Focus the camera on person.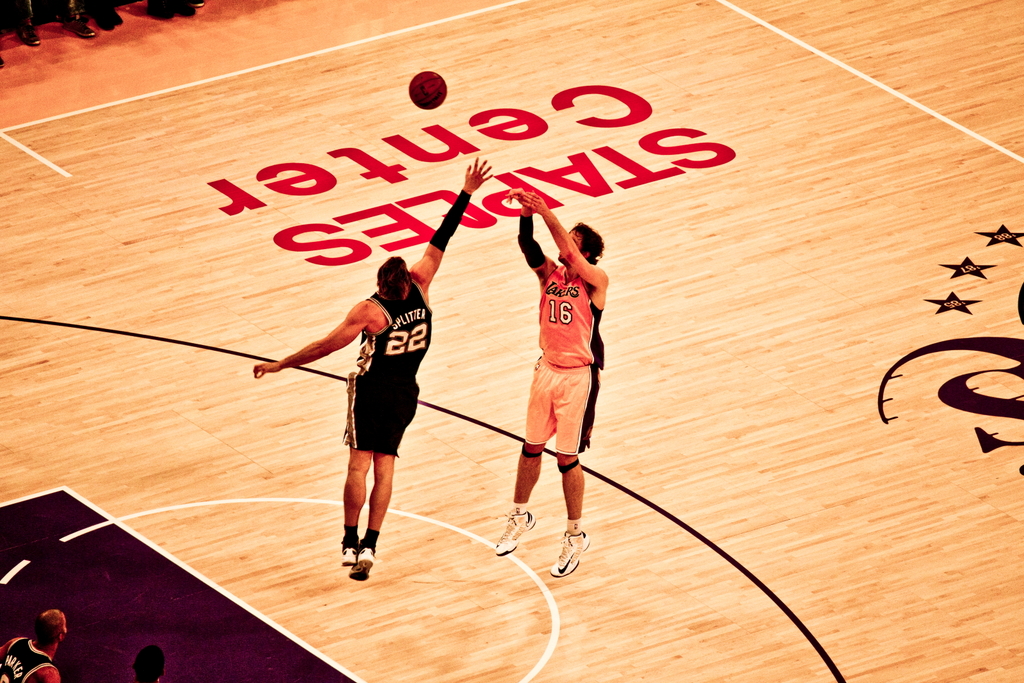
Focus region: x1=19, y1=0, x2=94, y2=45.
